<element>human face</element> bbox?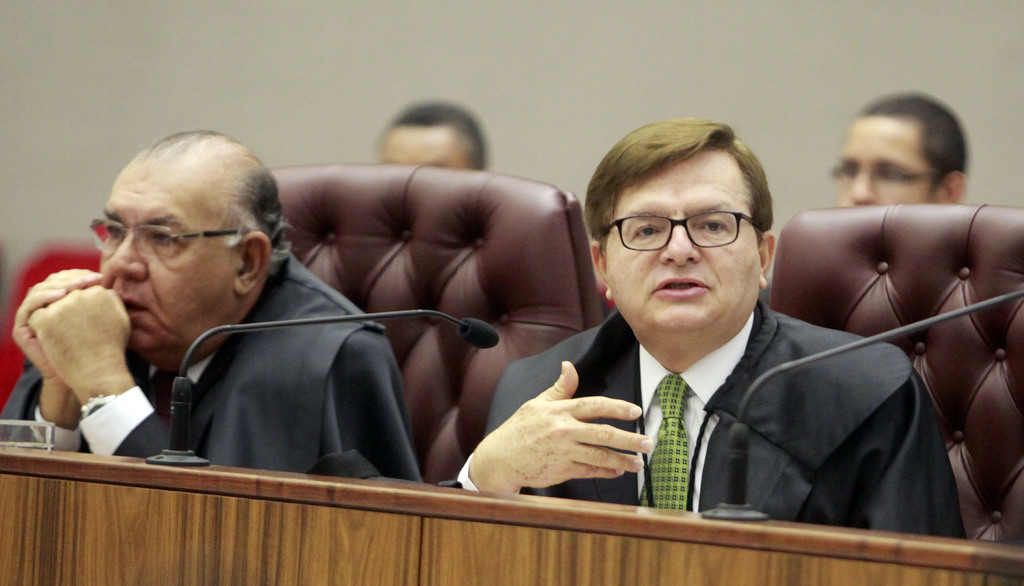
detection(97, 172, 237, 333)
